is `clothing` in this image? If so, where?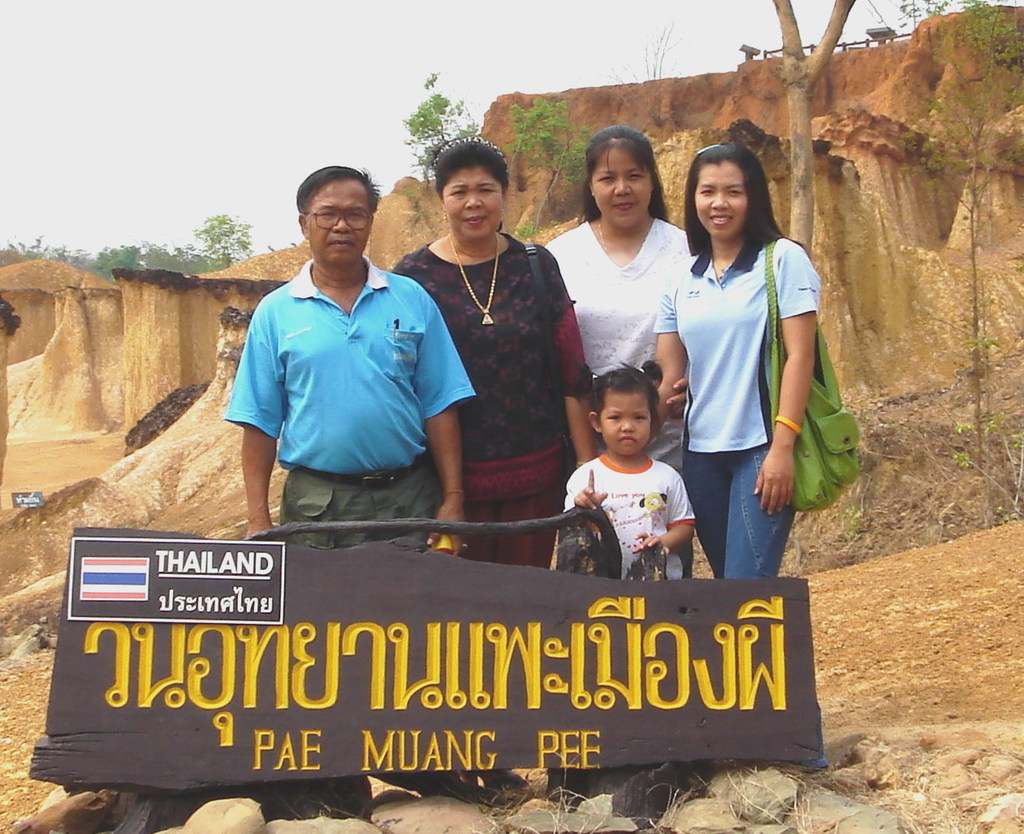
Yes, at box=[655, 241, 828, 769].
